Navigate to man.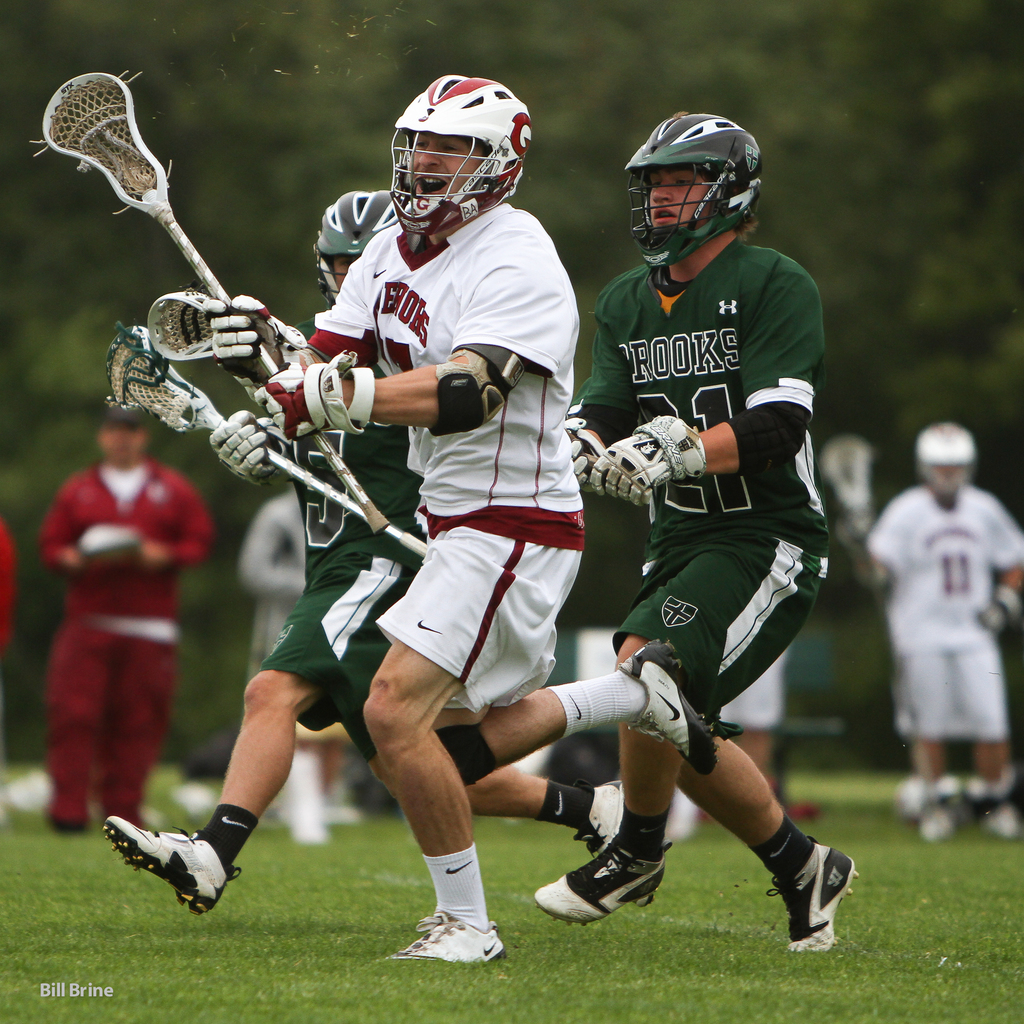
Navigation target: 39,406,214,833.
